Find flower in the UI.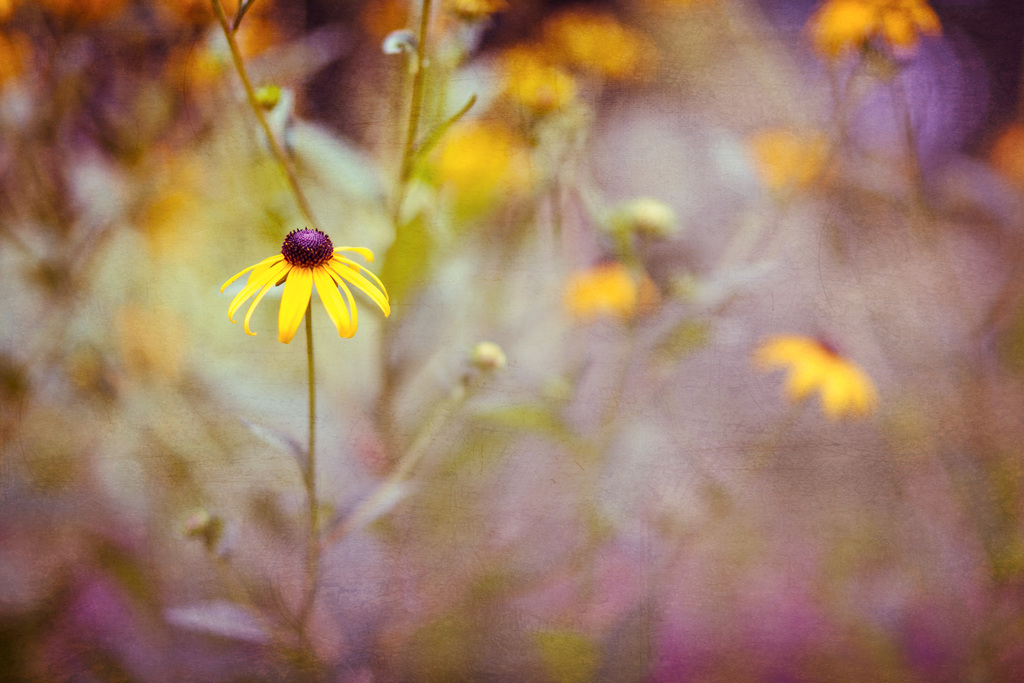
UI element at bbox(212, 204, 394, 345).
